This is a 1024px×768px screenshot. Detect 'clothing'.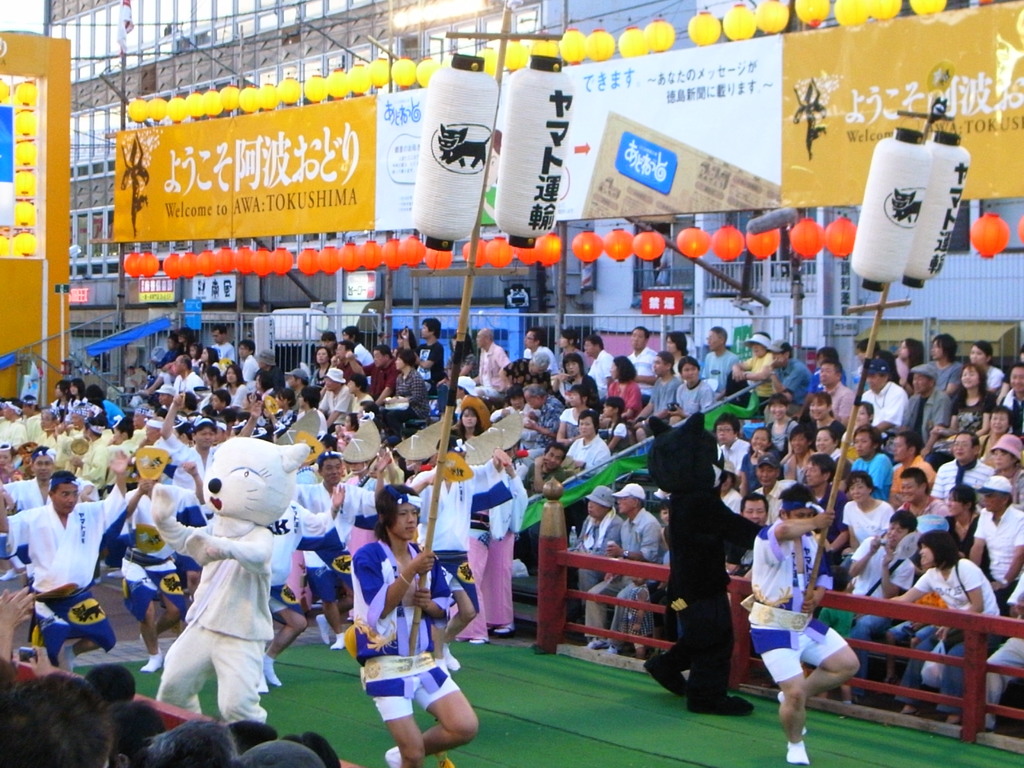
886/454/942/513.
